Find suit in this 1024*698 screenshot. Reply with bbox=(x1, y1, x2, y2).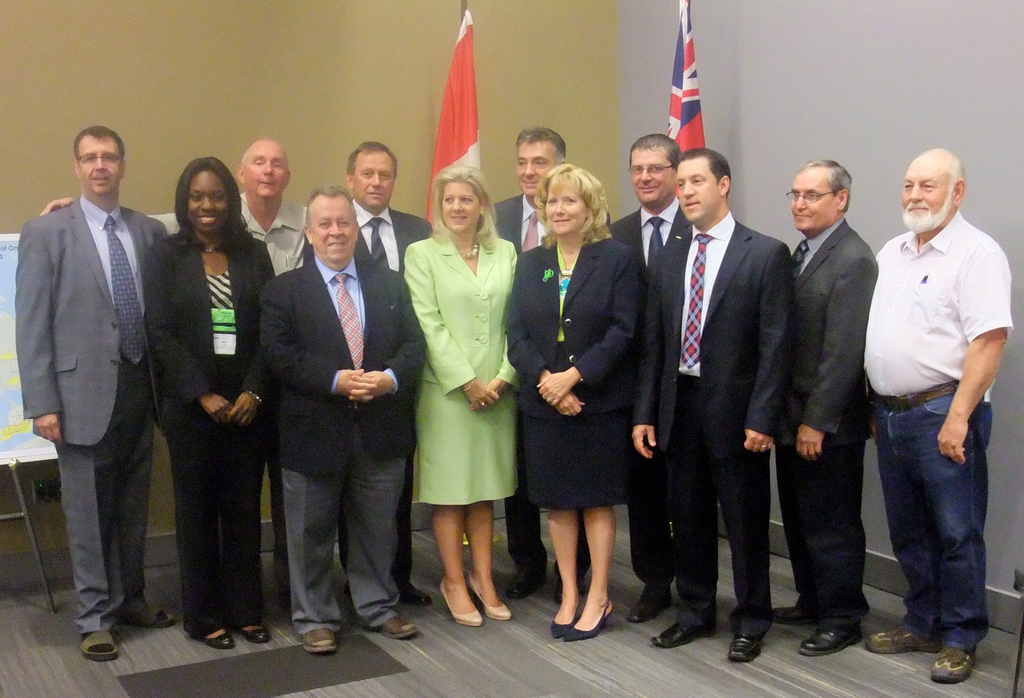
bbox=(261, 259, 429, 633).
